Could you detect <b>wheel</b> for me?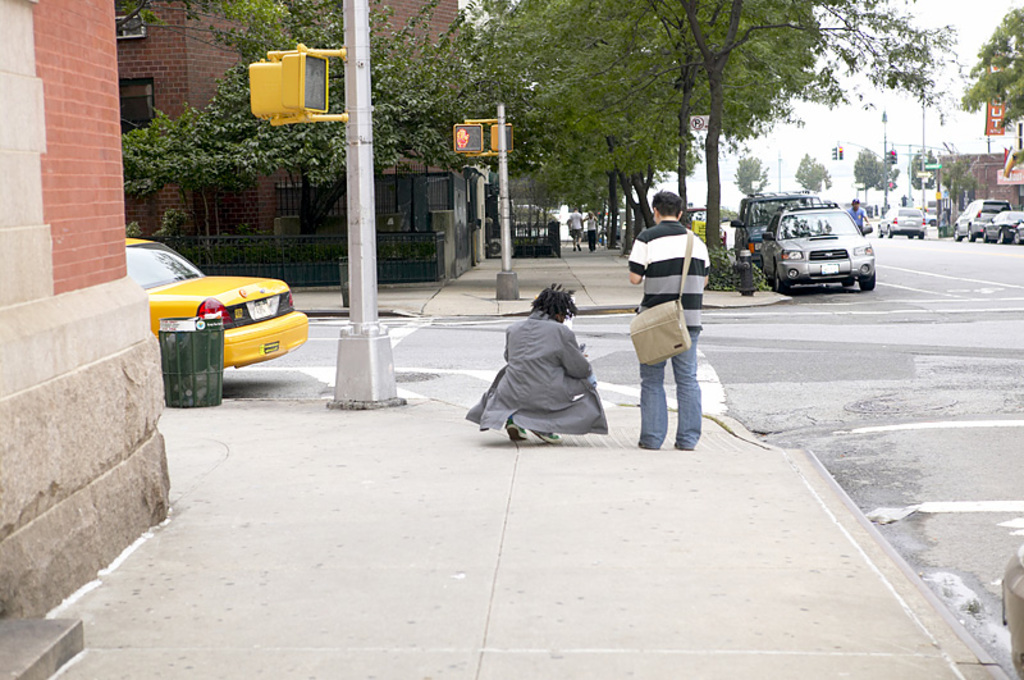
Detection result: (x1=916, y1=233, x2=927, y2=239).
